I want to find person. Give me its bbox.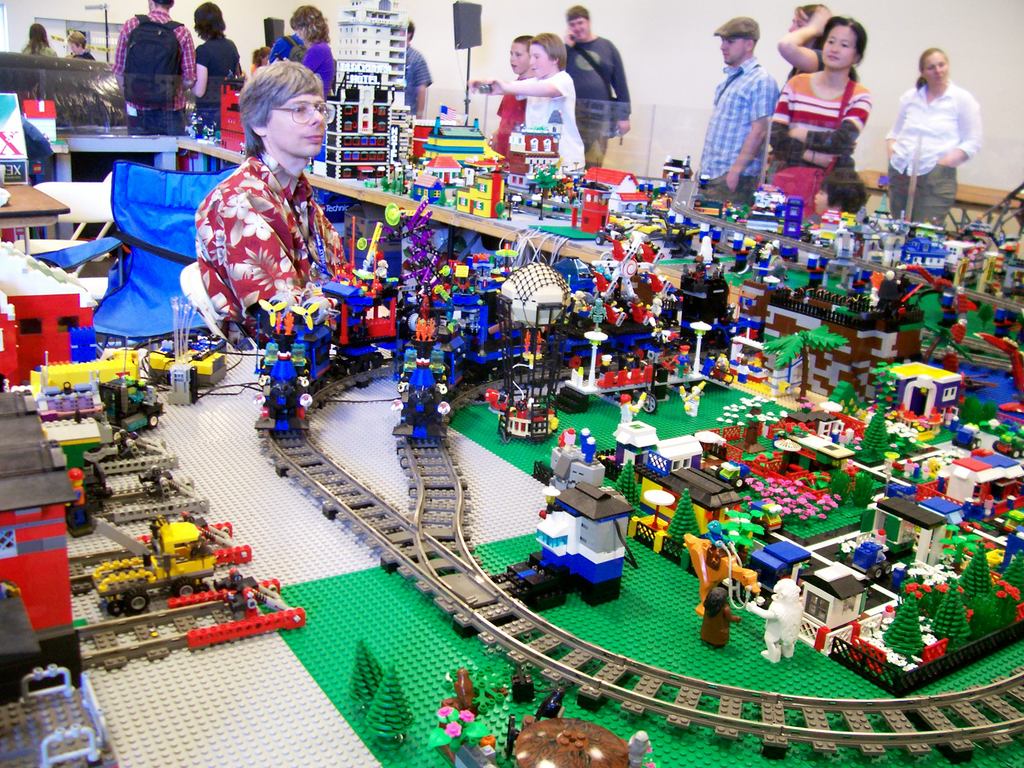
266:1:323:63.
